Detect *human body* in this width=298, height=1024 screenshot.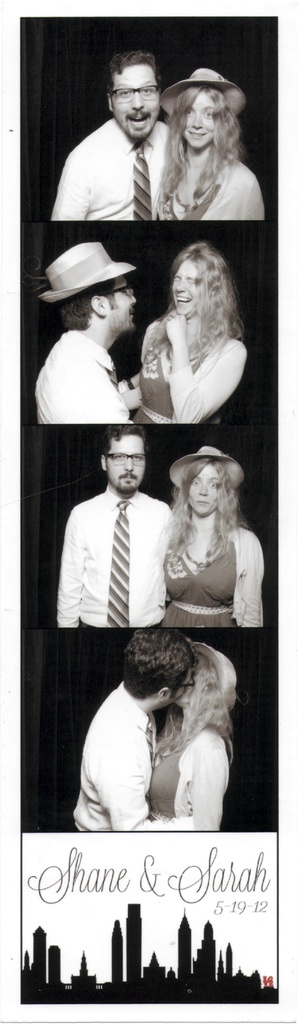
Detection: bbox(84, 630, 186, 831).
